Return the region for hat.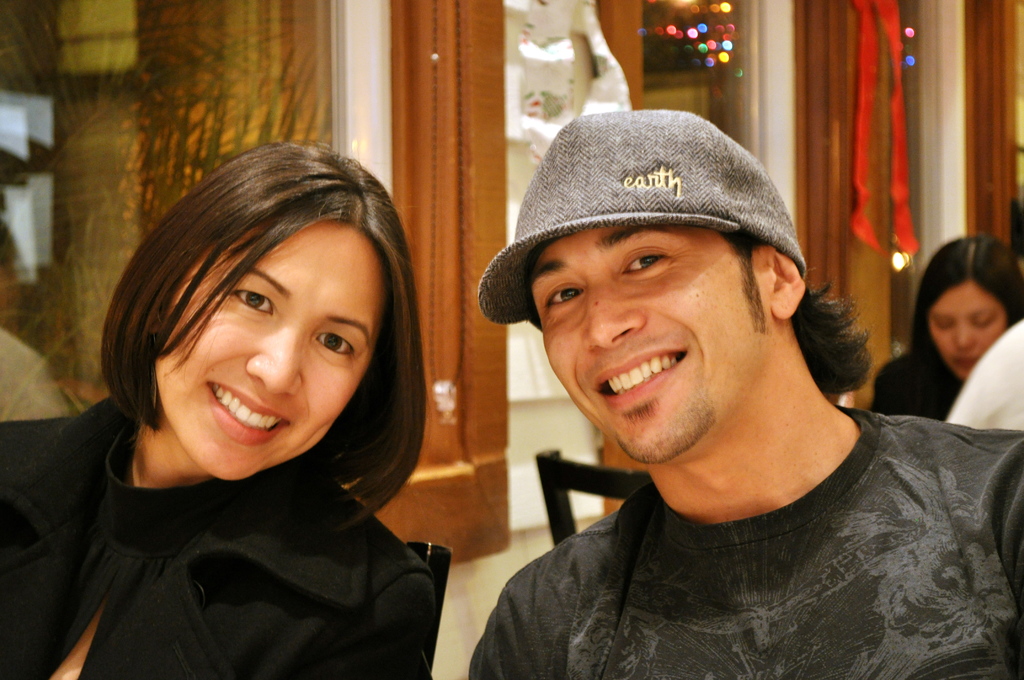
[477,111,808,327].
